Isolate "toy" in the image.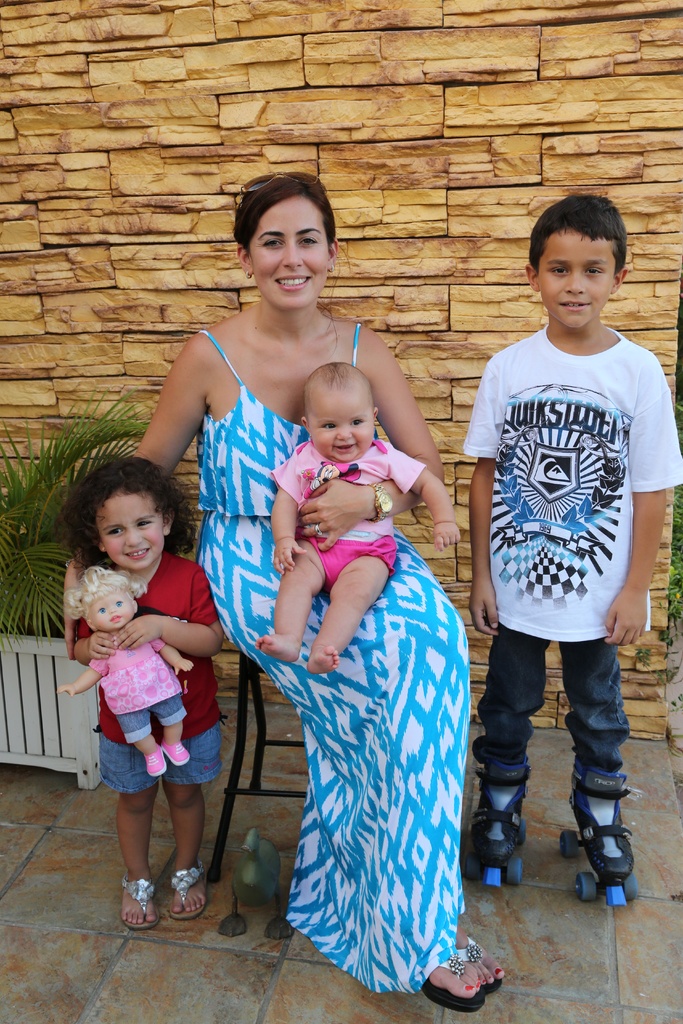
Isolated region: {"x1": 46, "y1": 545, "x2": 201, "y2": 777}.
